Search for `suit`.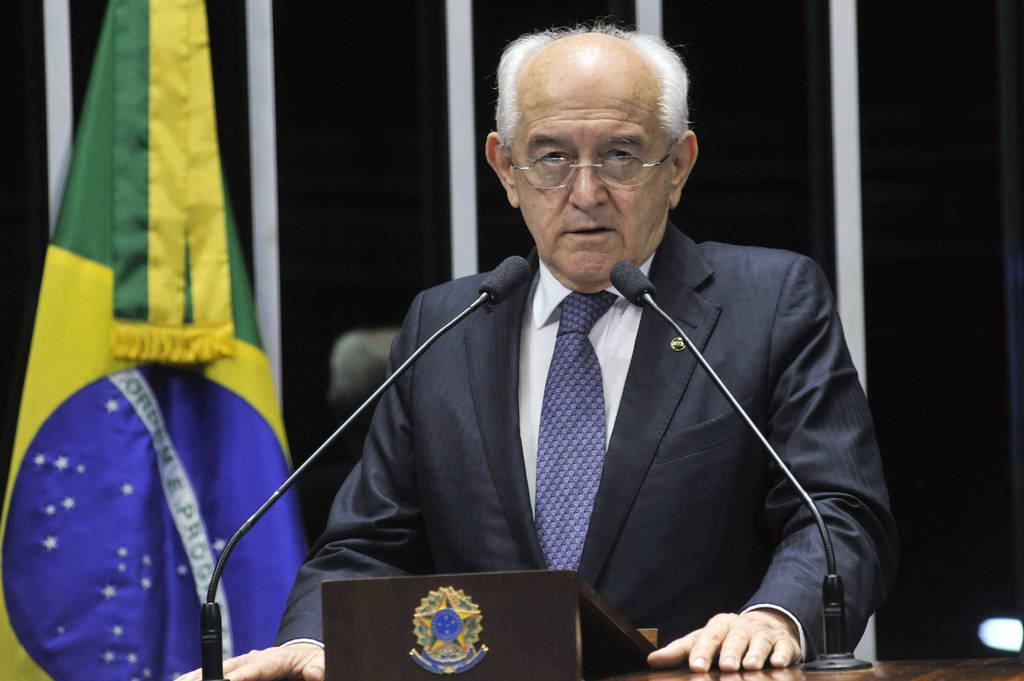
Found at <box>292,115,880,644</box>.
